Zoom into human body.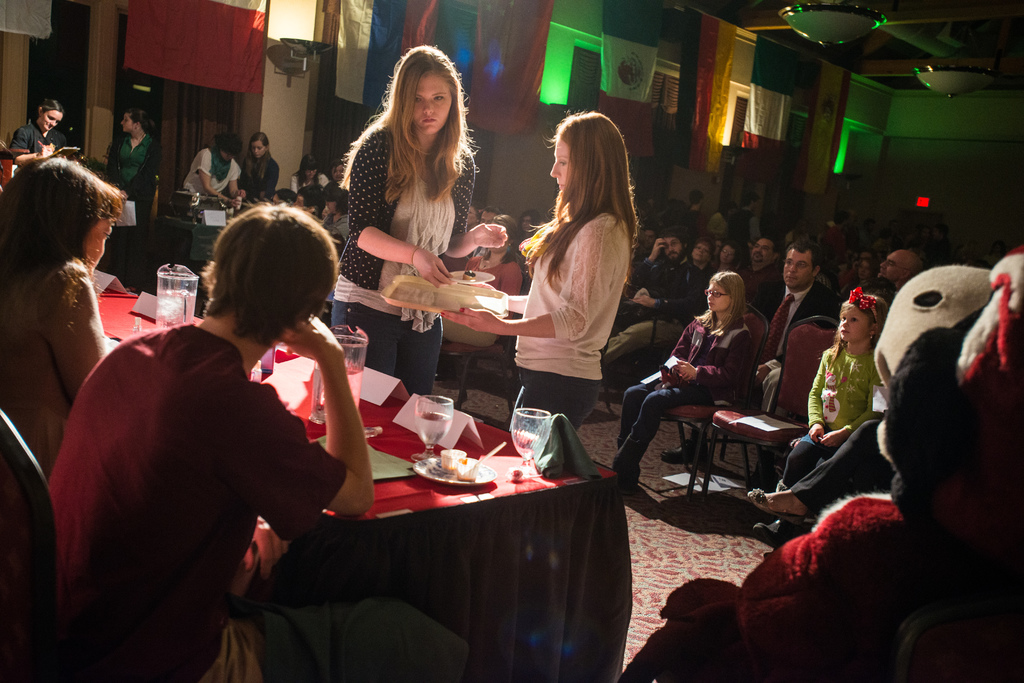
Zoom target: x1=768, y1=342, x2=887, y2=539.
